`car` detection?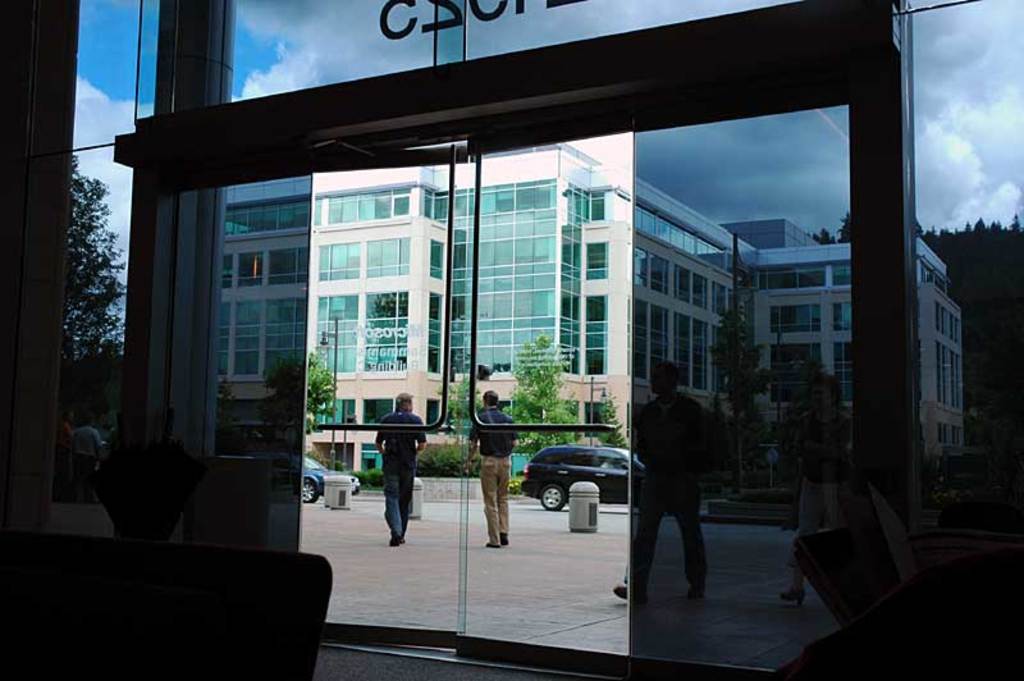
bbox(524, 444, 648, 508)
